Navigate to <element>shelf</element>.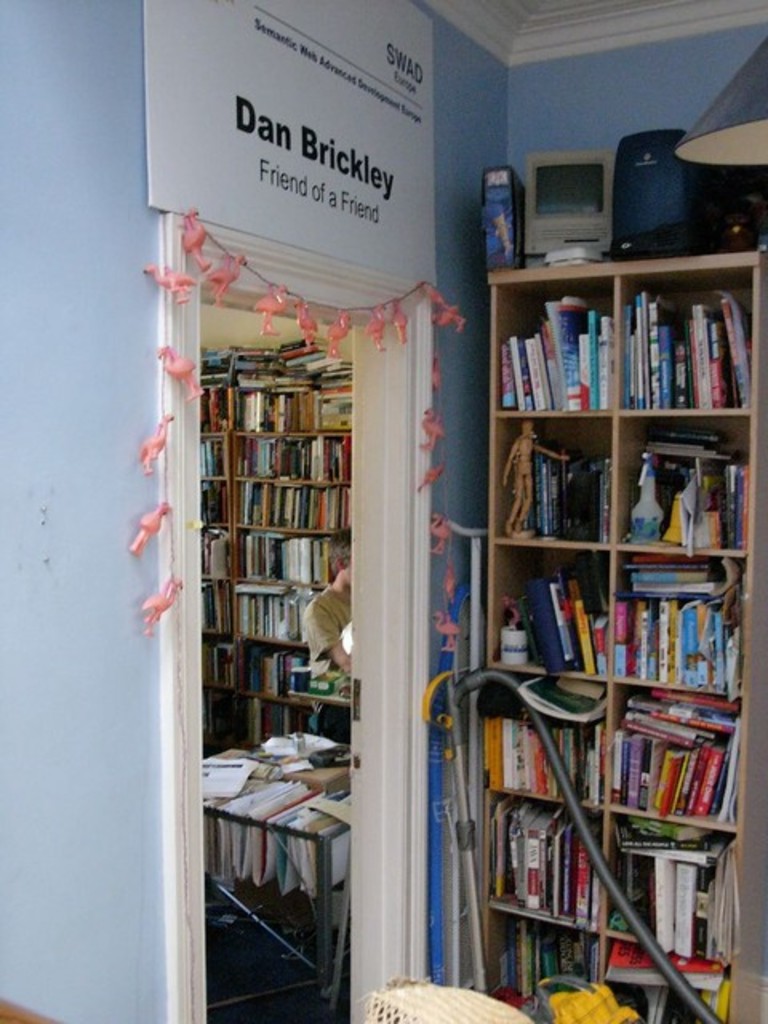
Navigation target: box(480, 267, 766, 1022).
